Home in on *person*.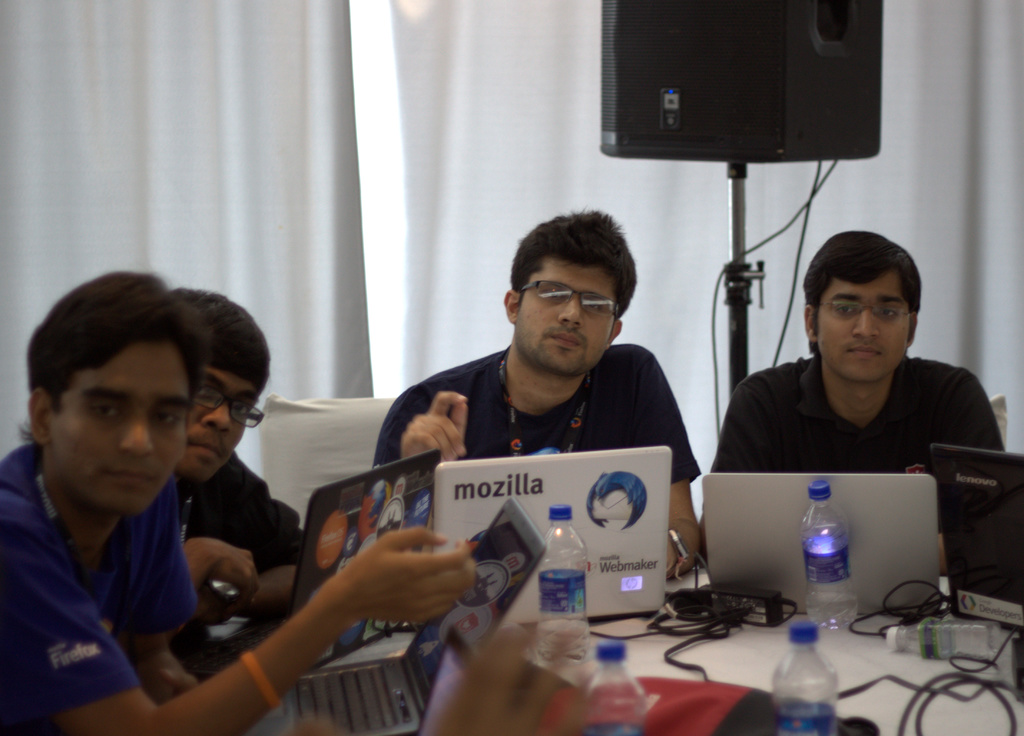
Homed in at region(362, 195, 705, 587).
